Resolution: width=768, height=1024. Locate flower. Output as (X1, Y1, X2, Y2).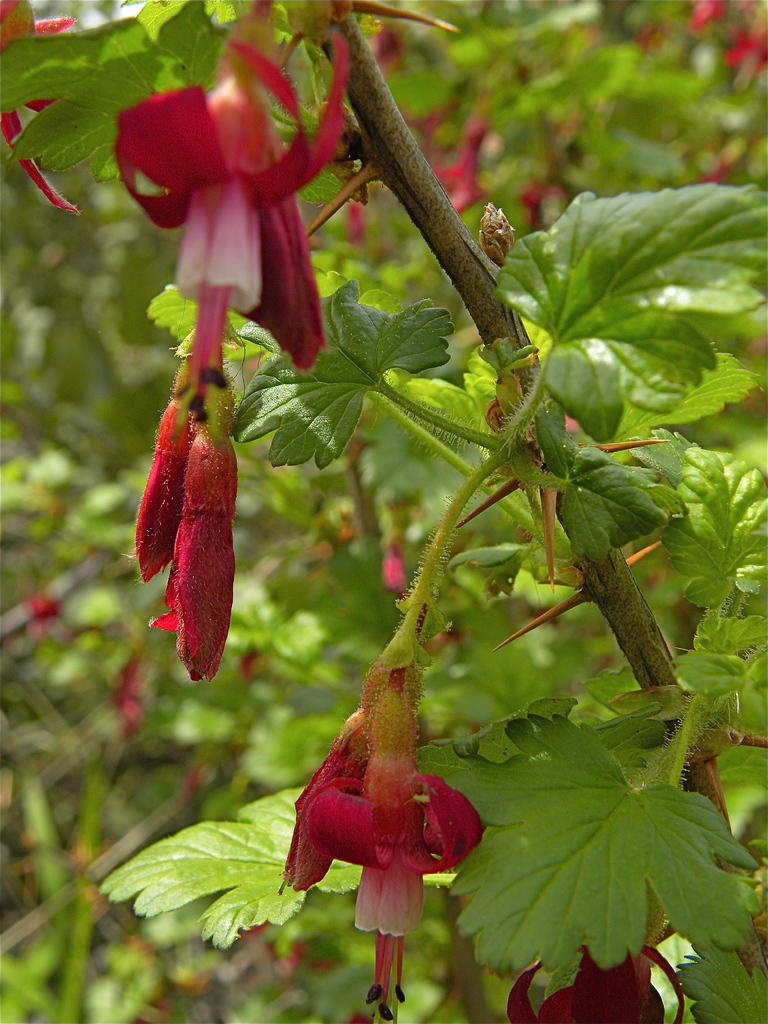
(114, 0, 348, 378).
